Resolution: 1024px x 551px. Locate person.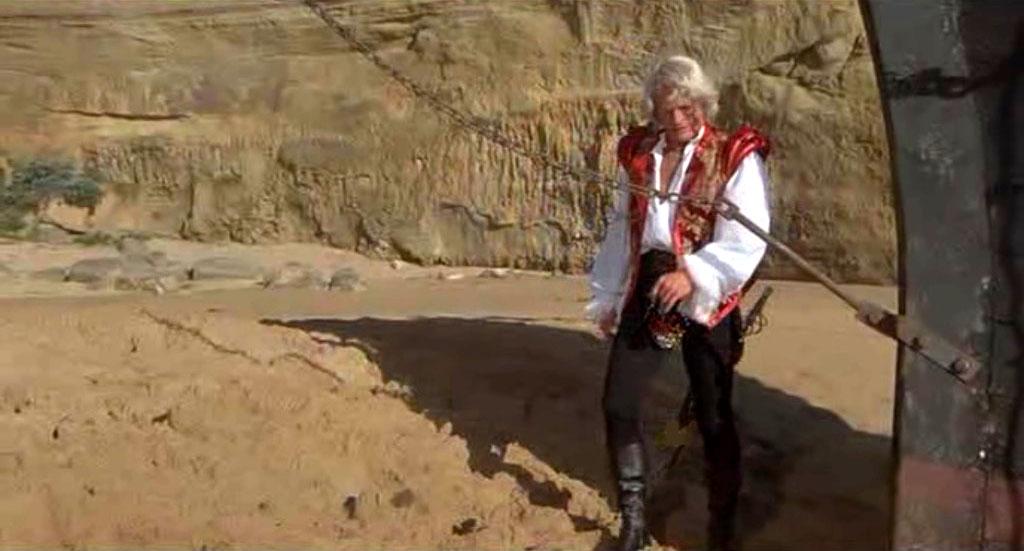
locate(600, 38, 784, 541).
